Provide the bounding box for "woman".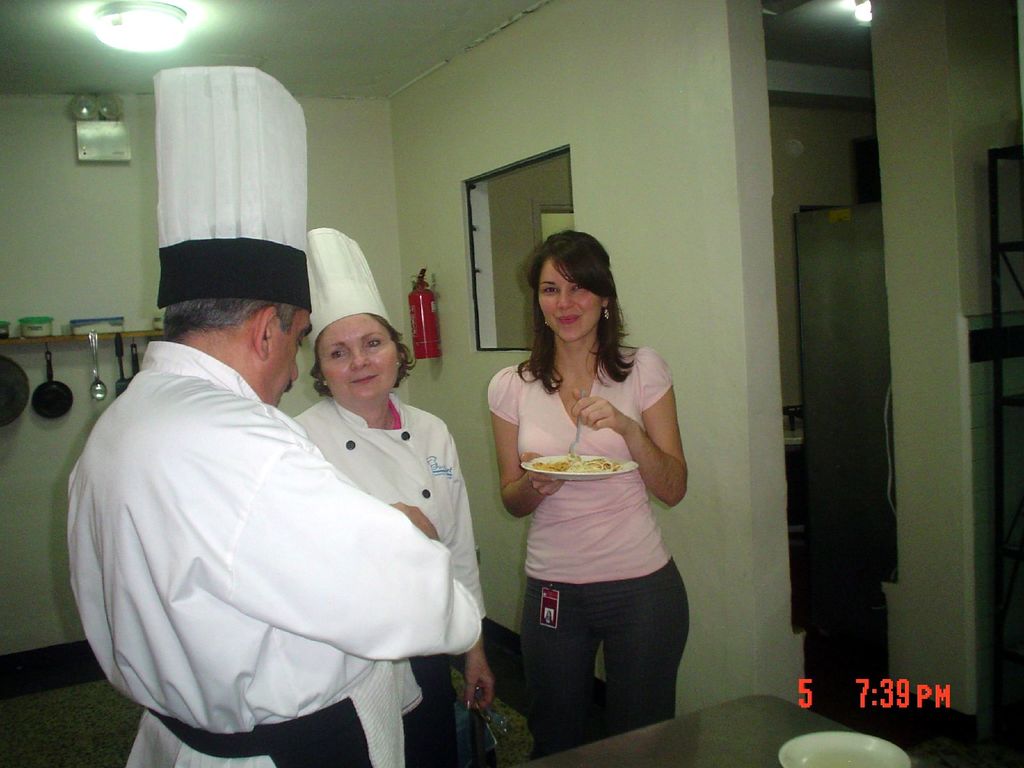
(287, 310, 492, 767).
